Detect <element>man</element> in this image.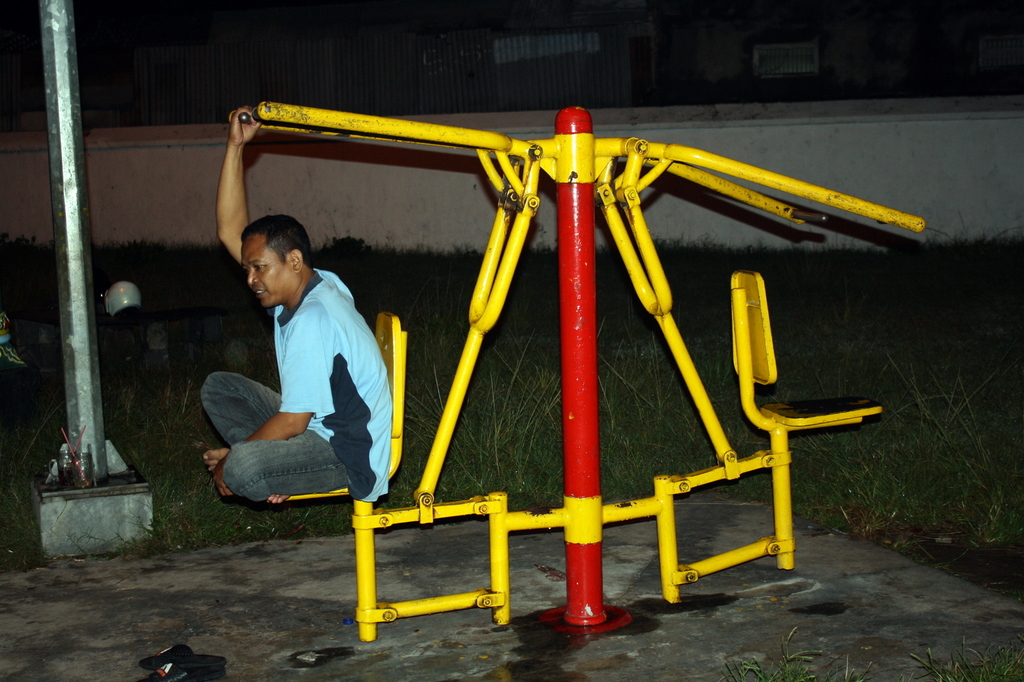
Detection: 191:104:392:510.
